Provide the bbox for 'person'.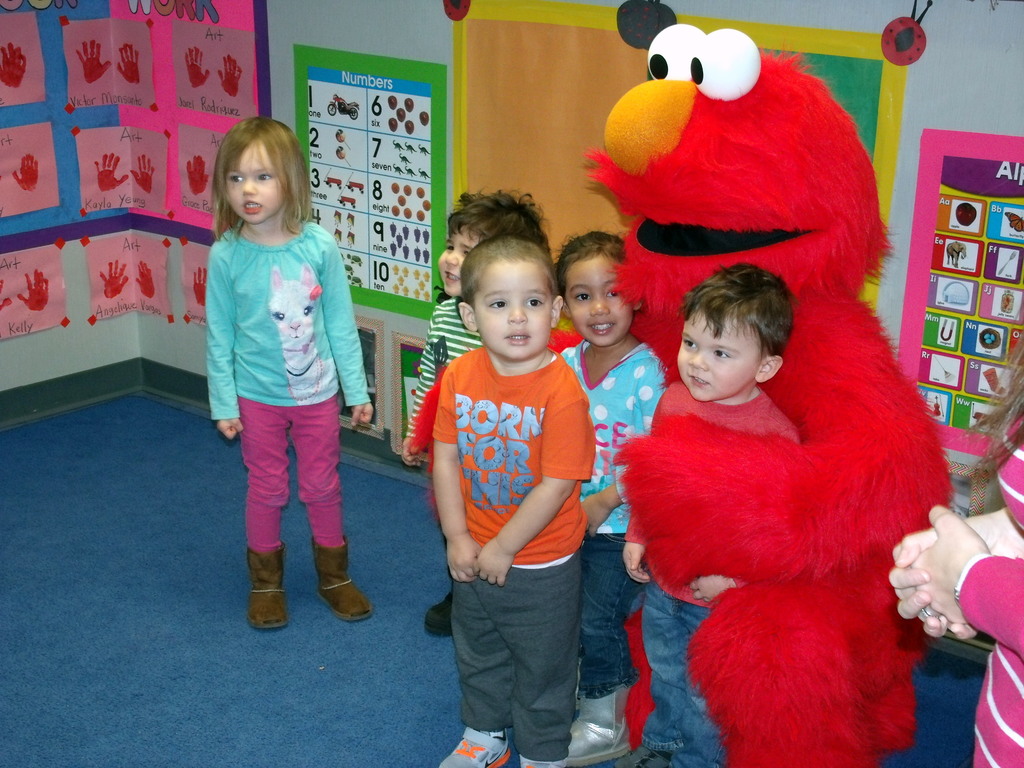
<box>620,260,800,767</box>.
